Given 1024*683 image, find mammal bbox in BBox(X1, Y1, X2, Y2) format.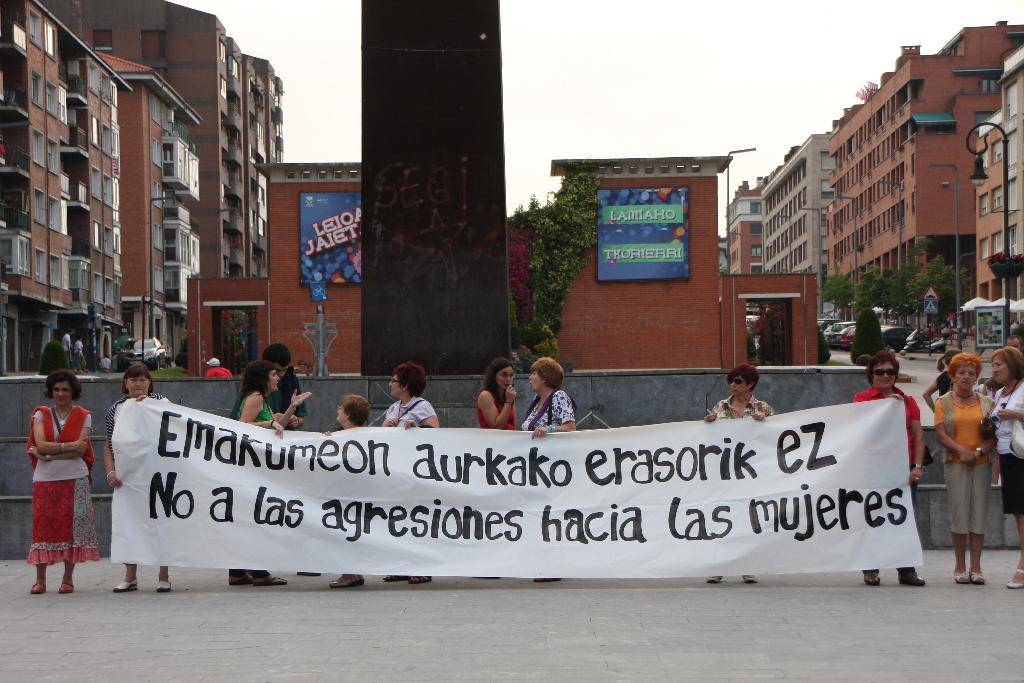
BBox(985, 349, 1023, 591).
